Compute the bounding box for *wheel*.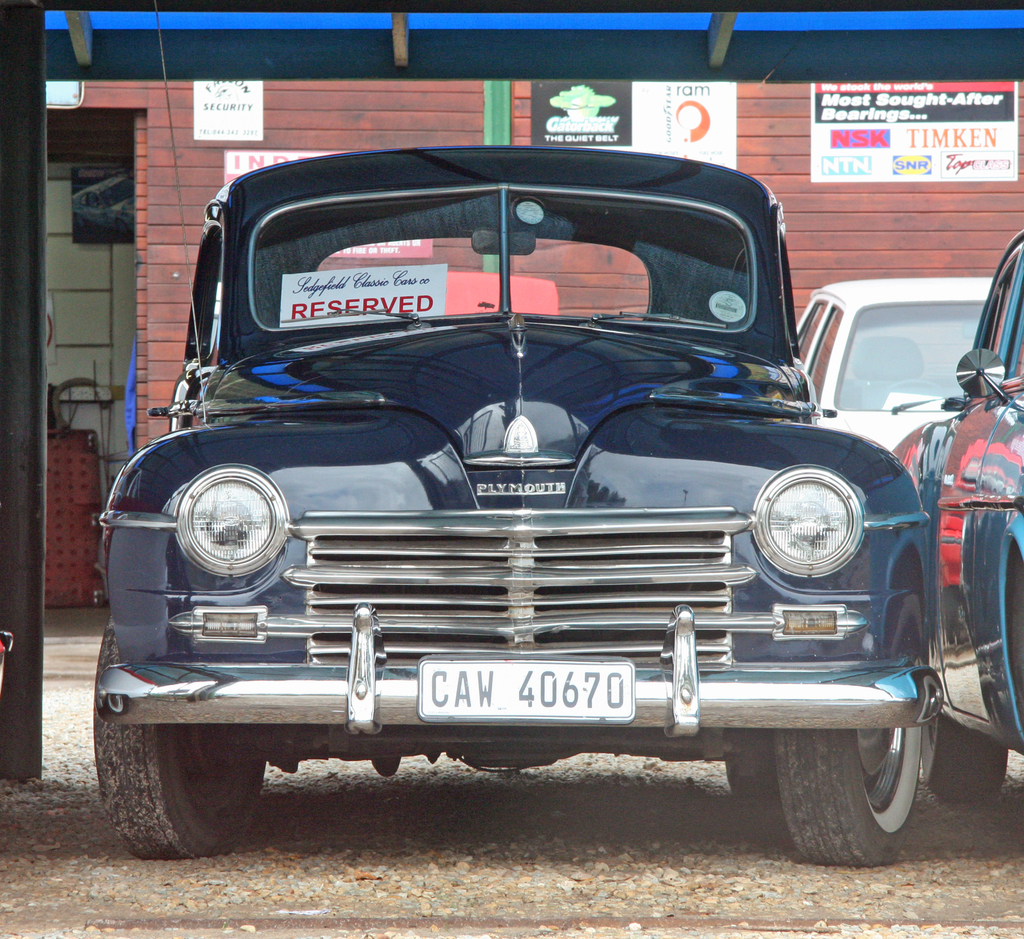
rect(924, 715, 1008, 801).
